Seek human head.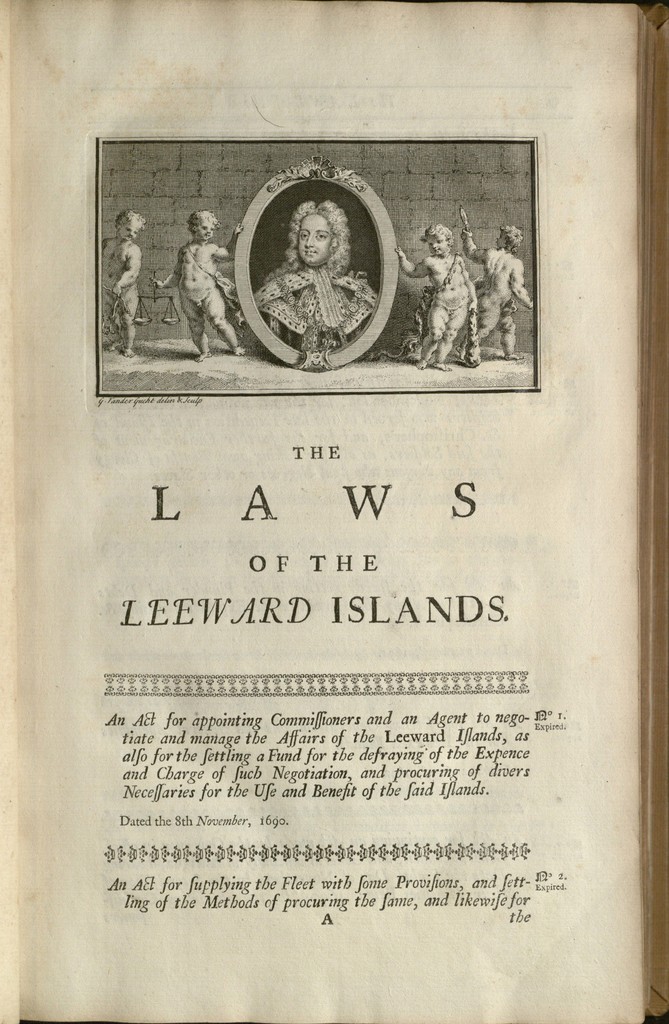
l=423, t=223, r=455, b=259.
